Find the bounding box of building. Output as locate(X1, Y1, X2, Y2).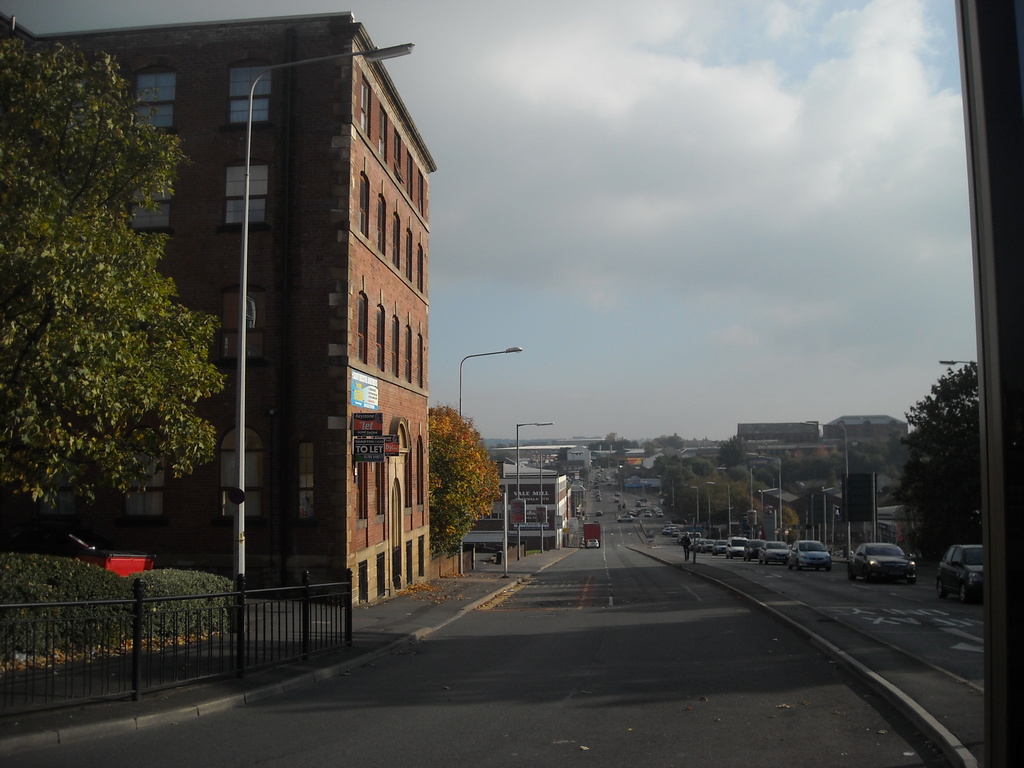
locate(0, 11, 433, 610).
